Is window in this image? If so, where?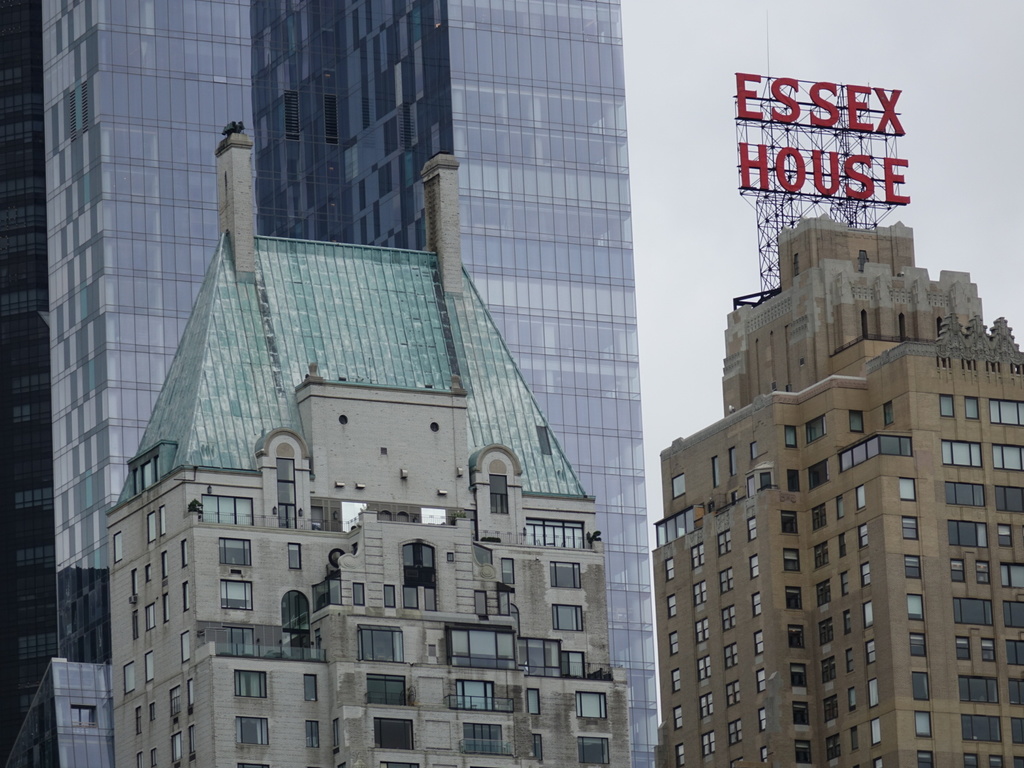
Yes, at pyautogui.locateOnScreen(801, 414, 828, 444).
